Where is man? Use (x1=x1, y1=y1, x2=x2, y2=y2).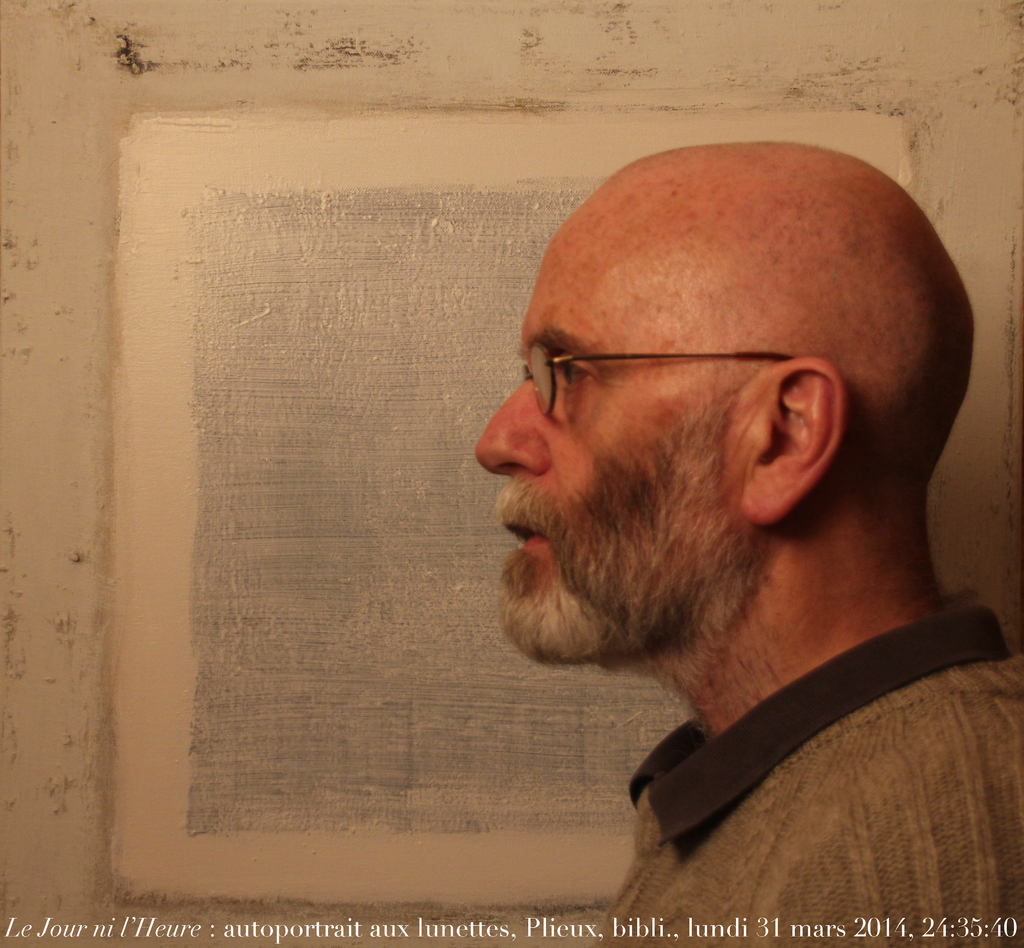
(x1=353, y1=124, x2=1023, y2=924).
